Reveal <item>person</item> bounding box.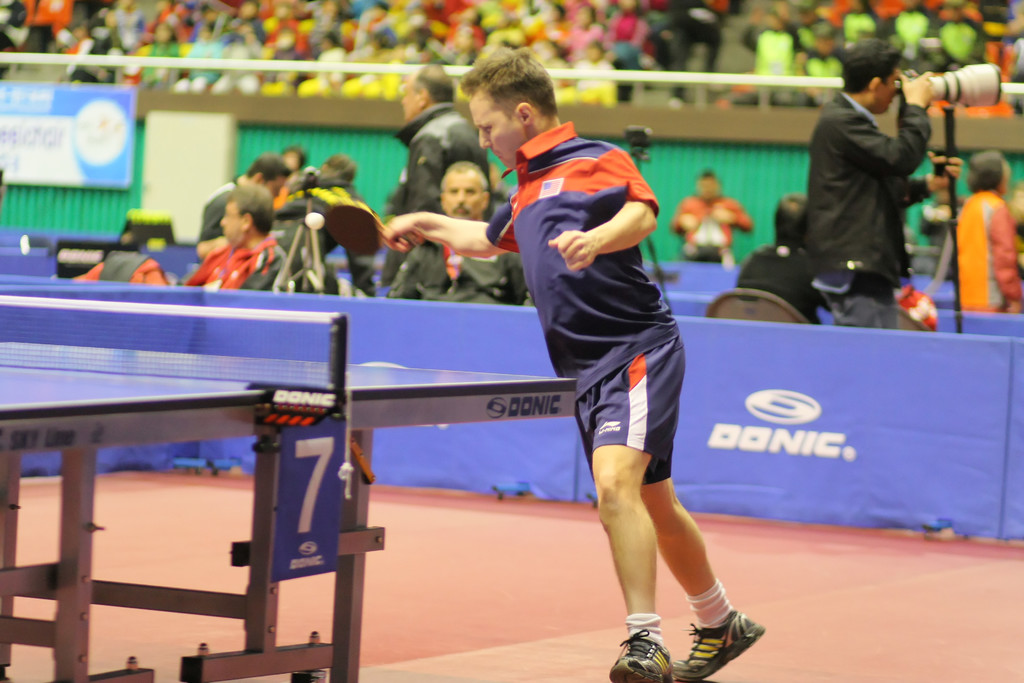
Revealed: pyautogui.locateOnScreen(669, 169, 753, 265).
